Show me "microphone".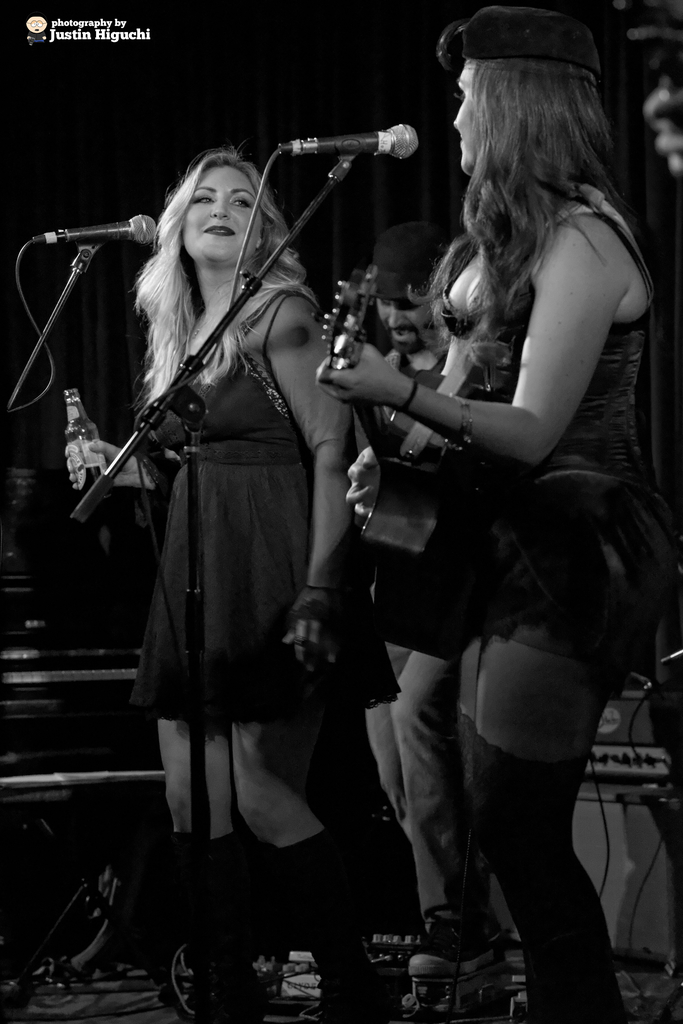
"microphone" is here: box=[267, 116, 429, 170].
